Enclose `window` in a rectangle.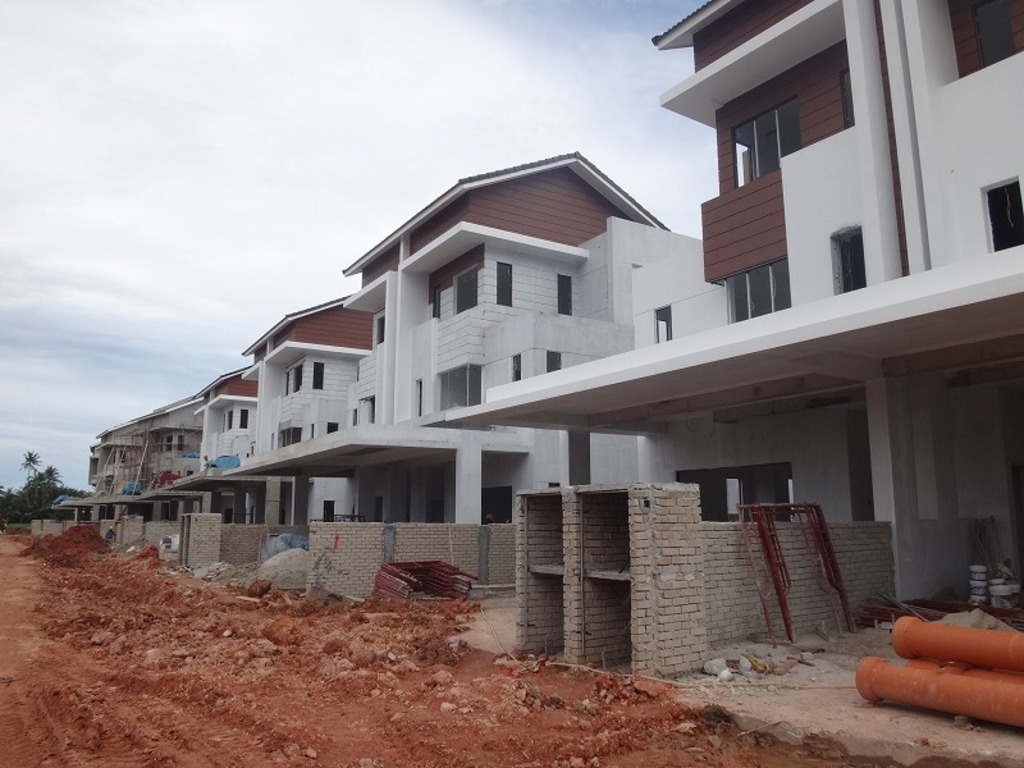
box(835, 232, 861, 293).
